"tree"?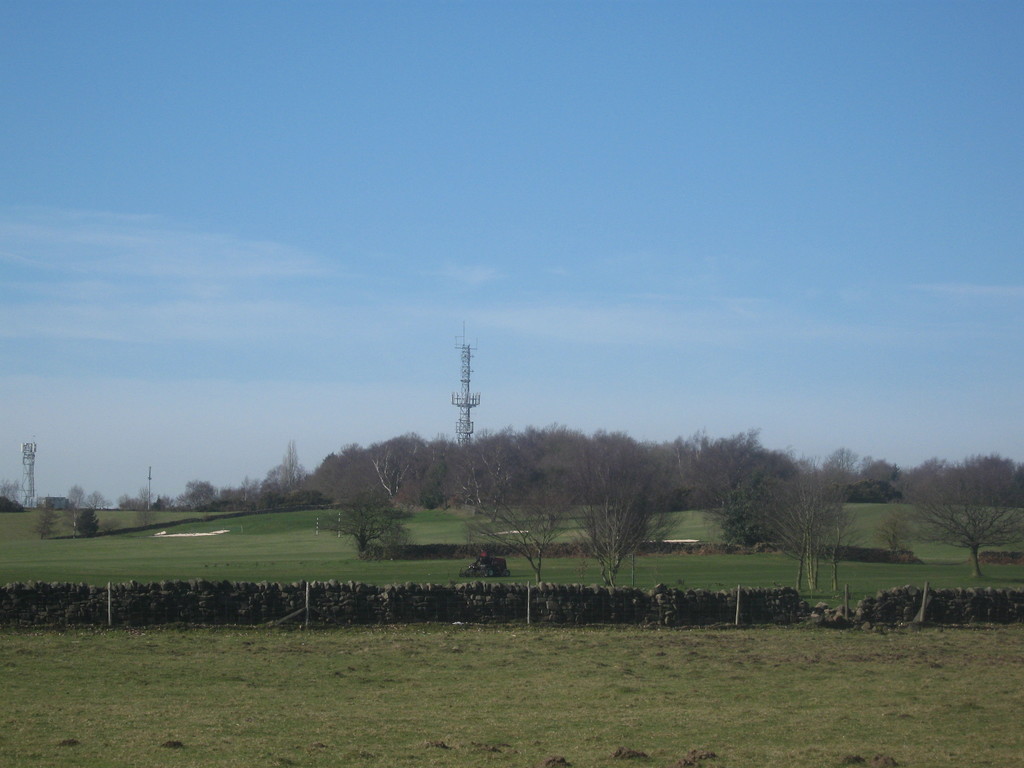
x1=118 y1=495 x2=154 y2=511
